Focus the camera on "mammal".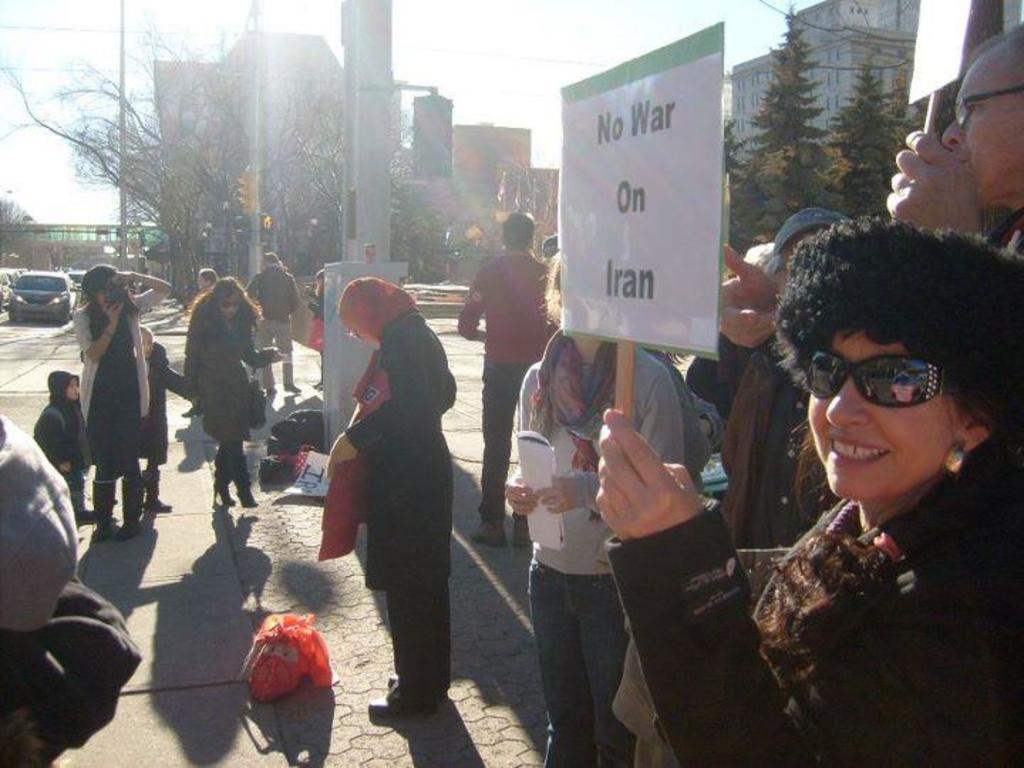
Focus region: bbox(320, 277, 451, 725).
